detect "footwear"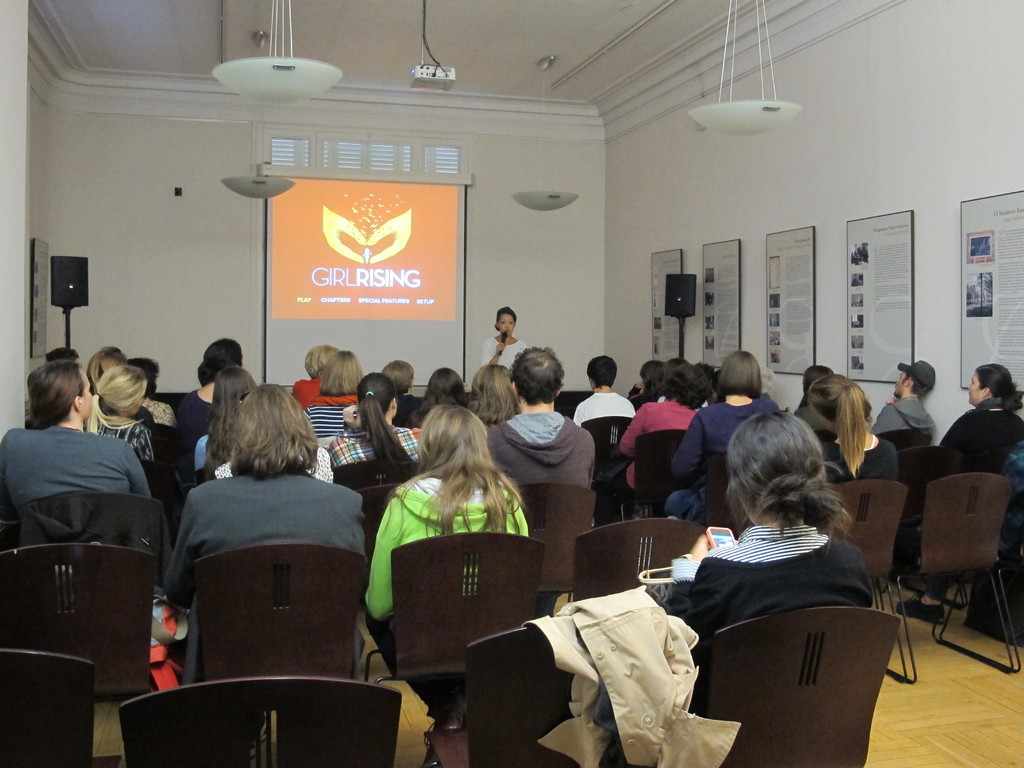
895,598,945,624
